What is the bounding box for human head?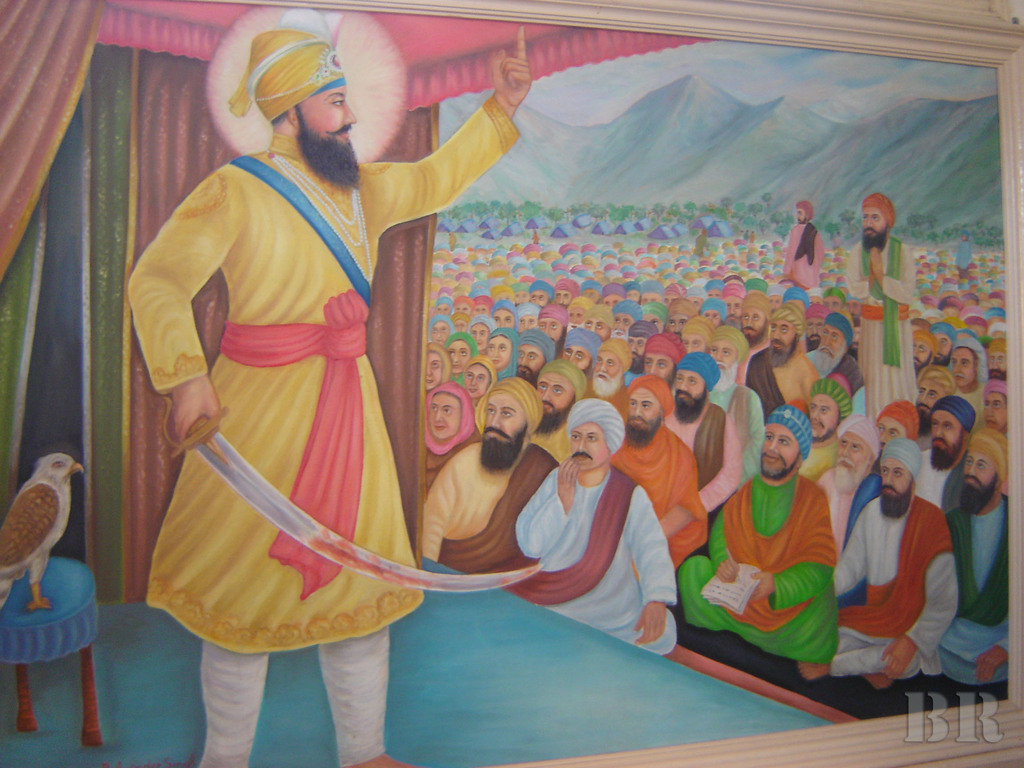
[left=876, top=436, right=924, bottom=506].
